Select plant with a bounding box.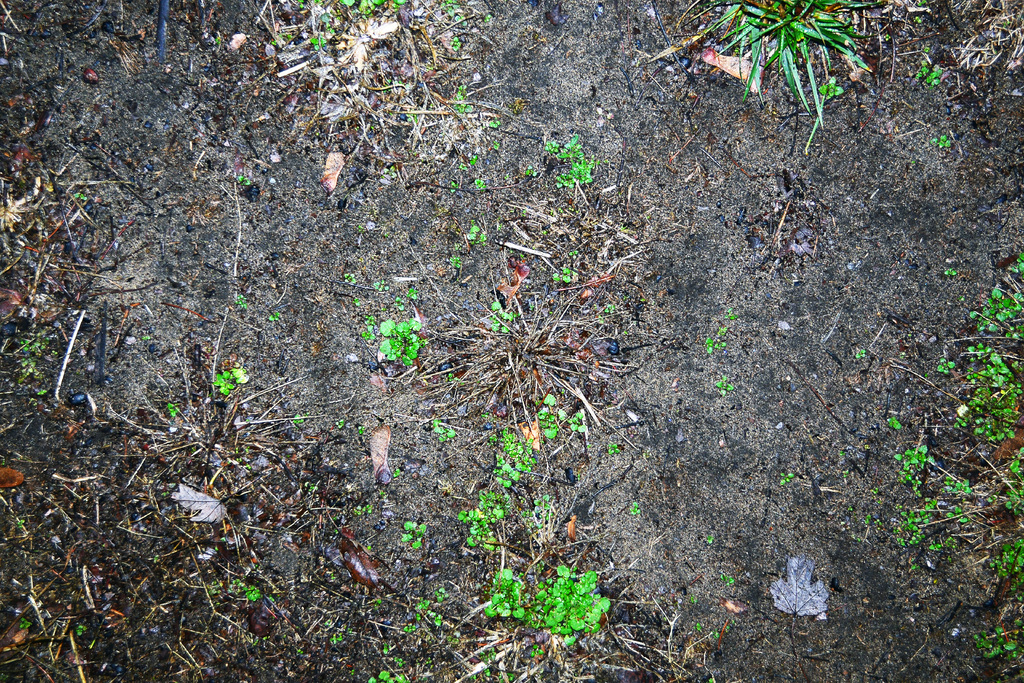
945:267:959:278.
